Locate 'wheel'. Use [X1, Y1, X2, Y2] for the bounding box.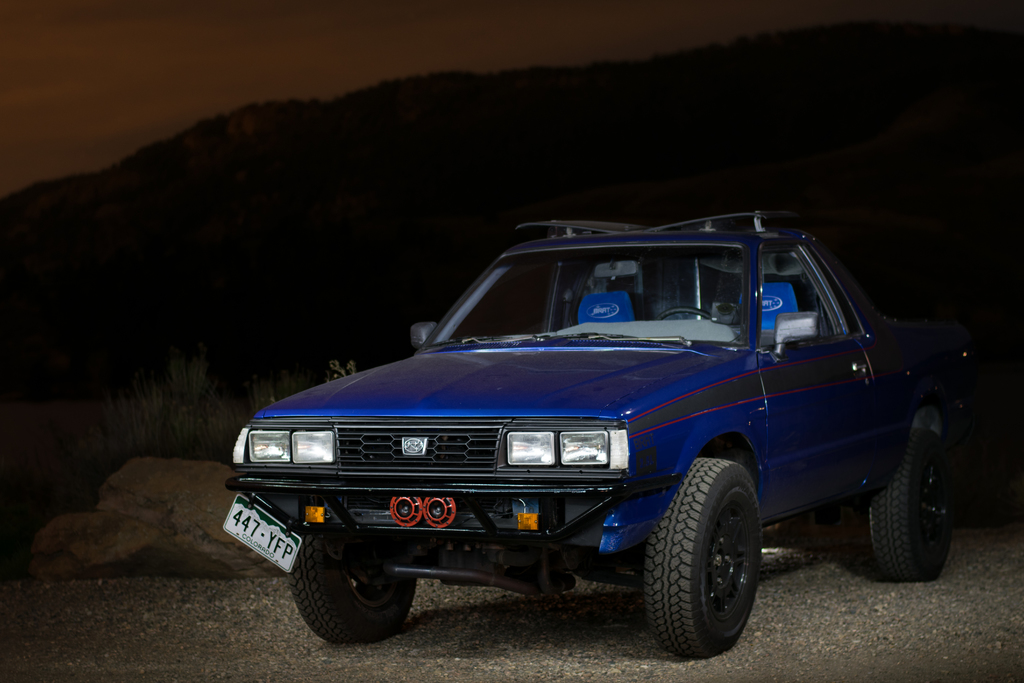
[871, 425, 956, 581].
